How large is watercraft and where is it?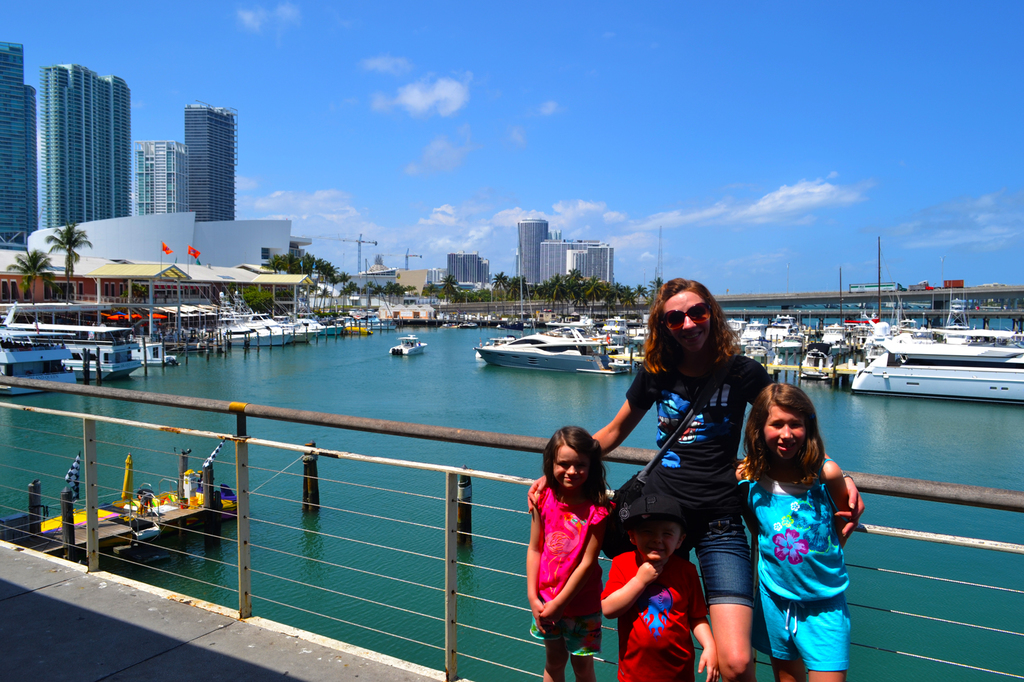
Bounding box: box=[478, 328, 609, 373].
